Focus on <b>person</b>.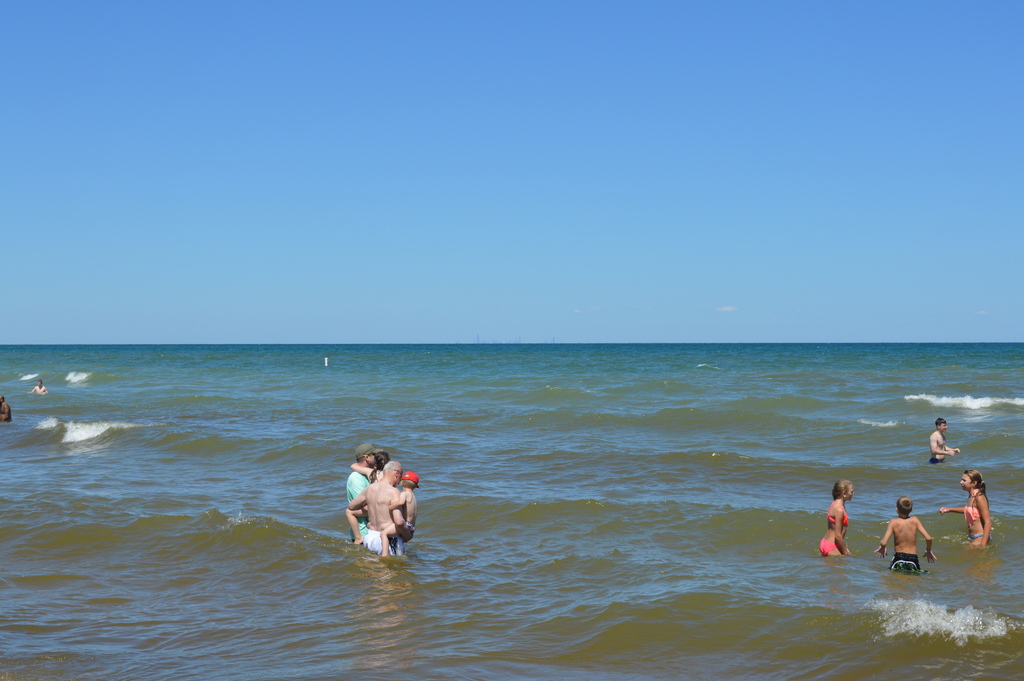
Focused at {"left": 1, "top": 401, "right": 12, "bottom": 425}.
